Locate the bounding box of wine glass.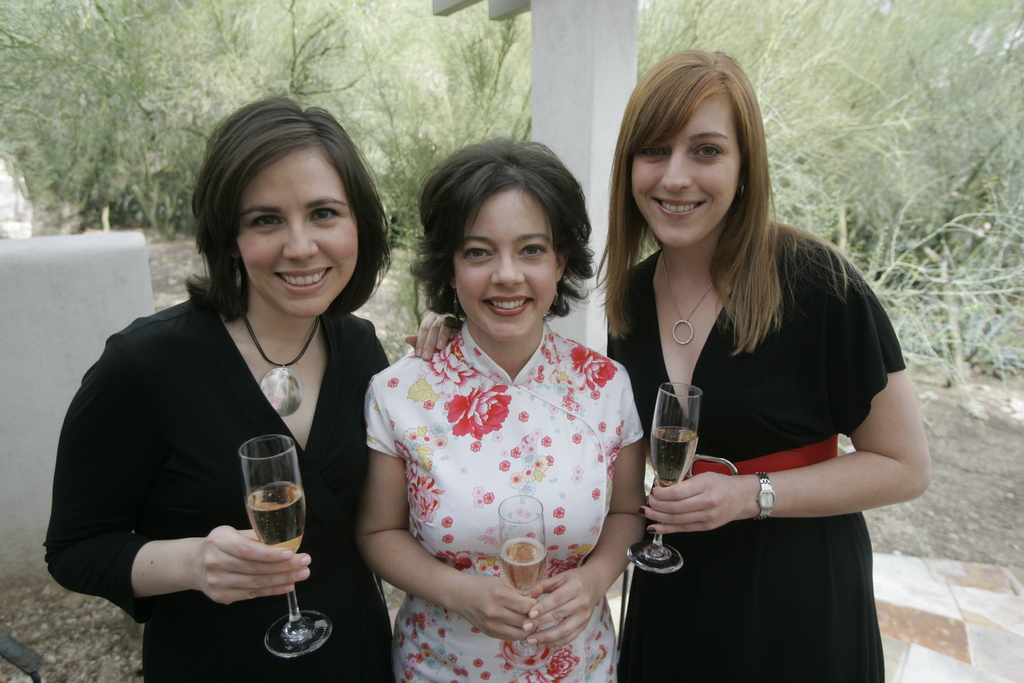
Bounding box: [left=500, top=495, right=548, bottom=653].
